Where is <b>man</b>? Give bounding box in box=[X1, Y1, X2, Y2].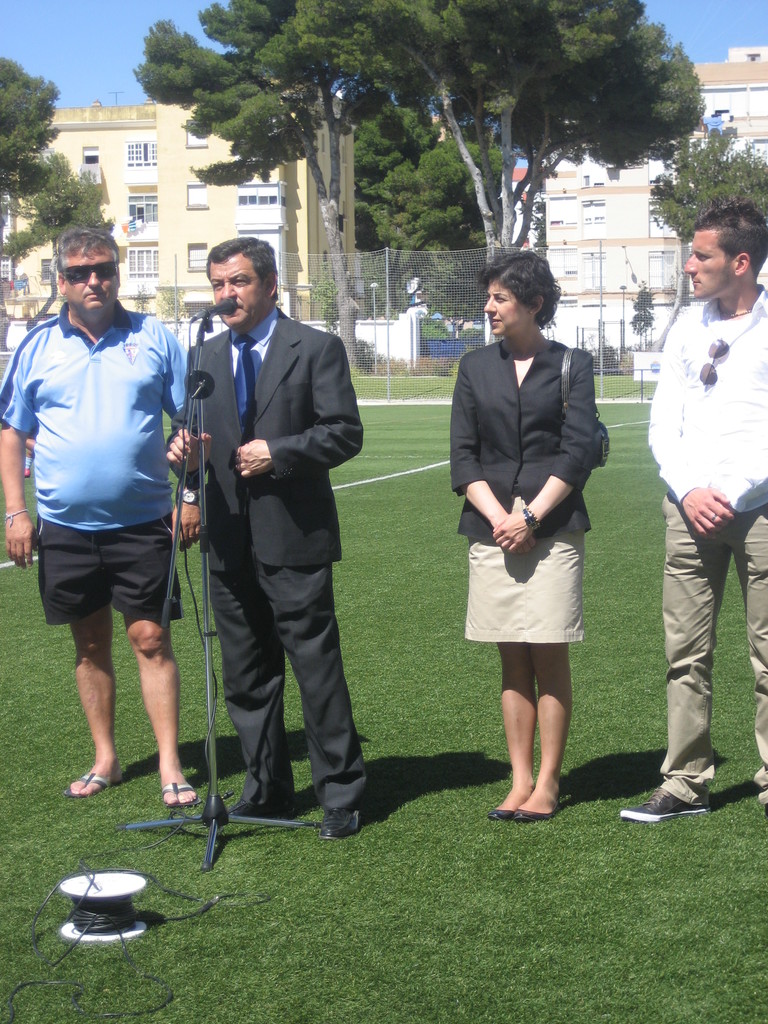
box=[163, 236, 367, 849].
